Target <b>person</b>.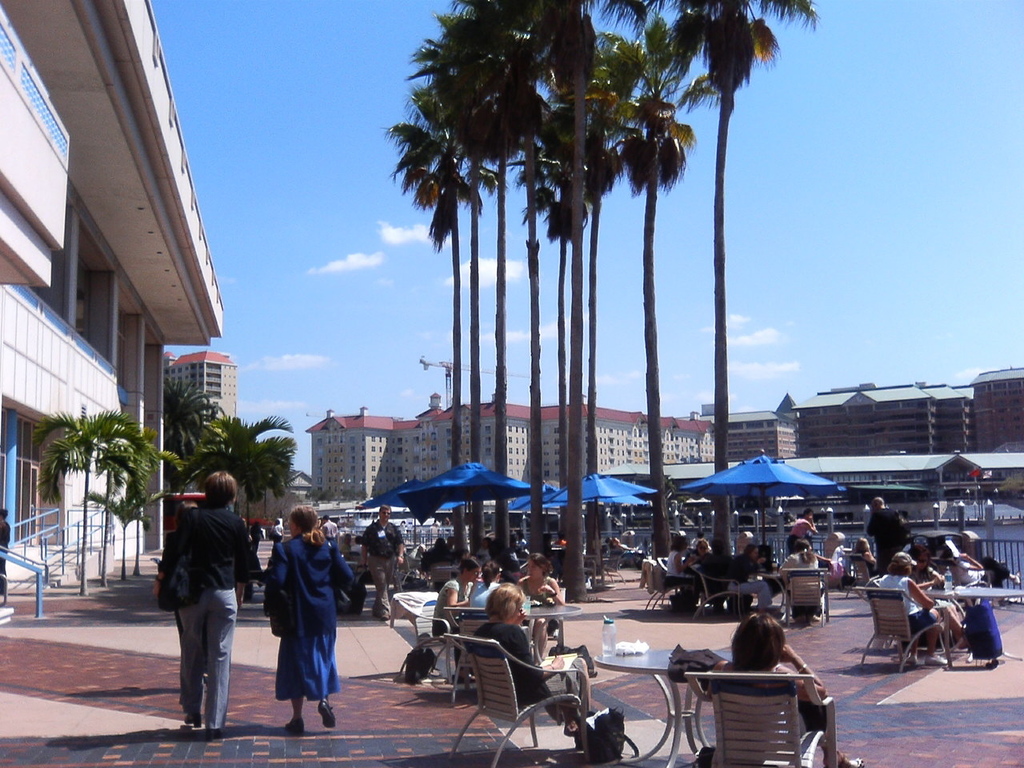
Target region: l=788, t=506, r=818, b=551.
